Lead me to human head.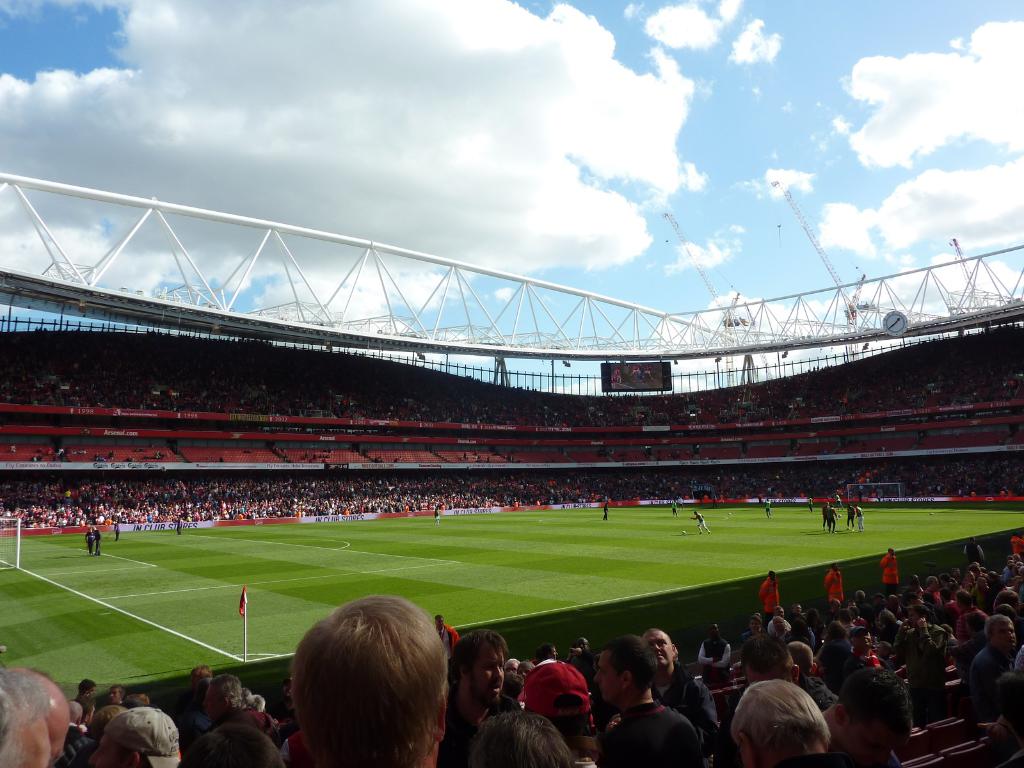
Lead to region(595, 641, 648, 705).
